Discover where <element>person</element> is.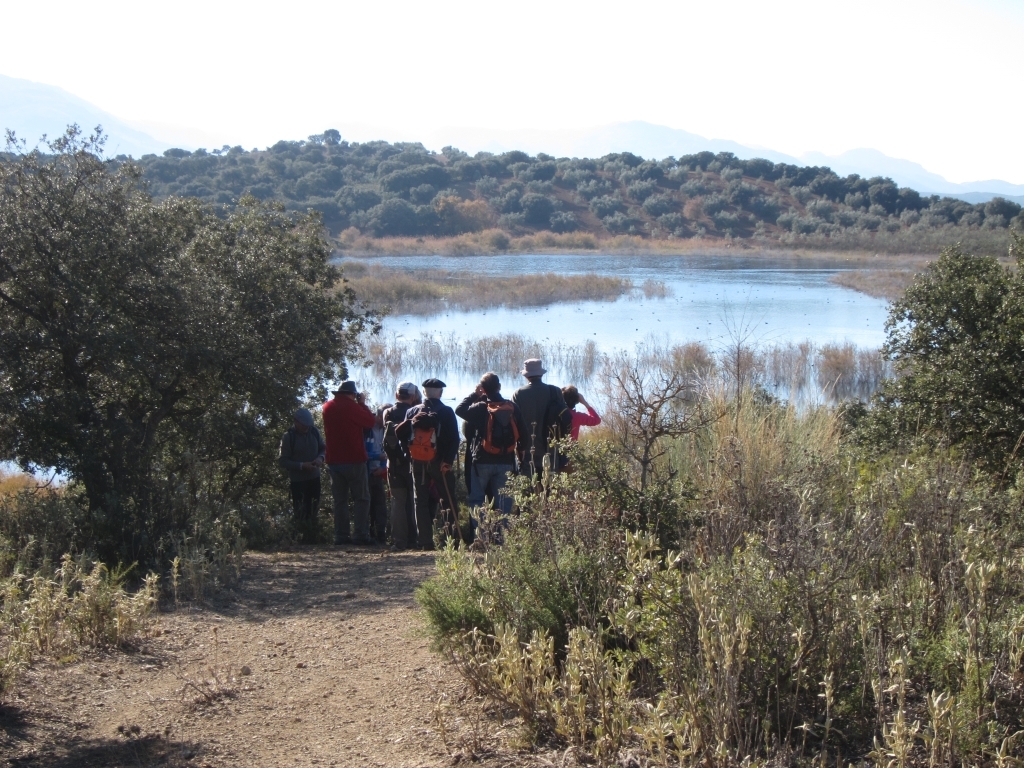
Discovered at 352, 398, 390, 561.
